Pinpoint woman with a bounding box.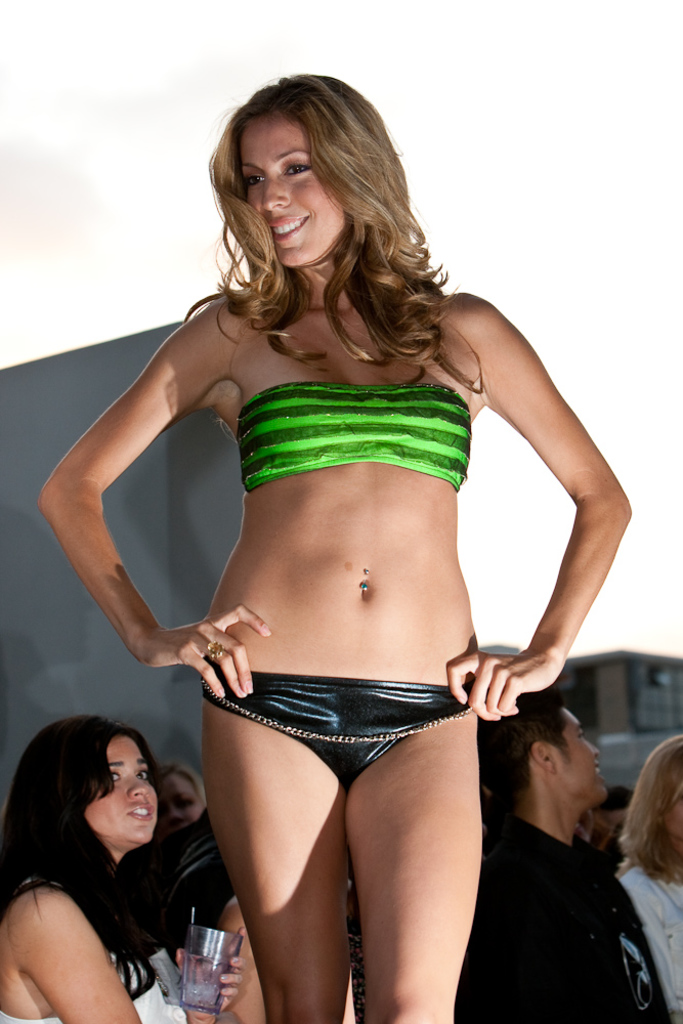
<bbox>610, 735, 682, 1023</bbox>.
